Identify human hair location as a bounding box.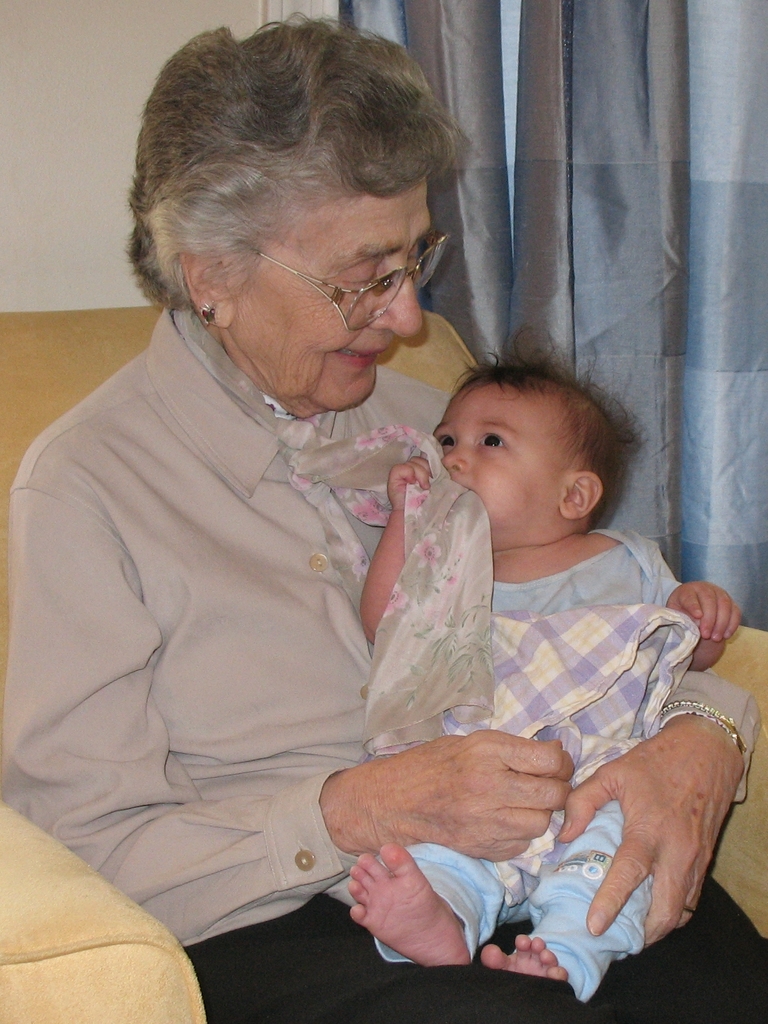
<region>456, 328, 644, 533</region>.
